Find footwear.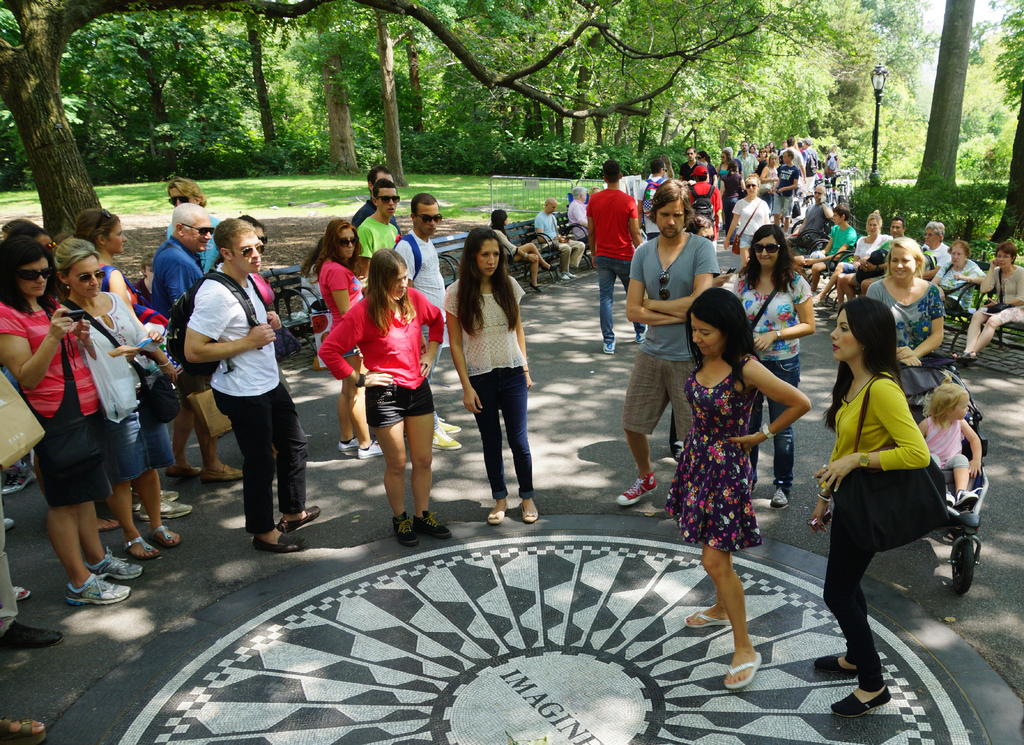
(5,625,60,651).
